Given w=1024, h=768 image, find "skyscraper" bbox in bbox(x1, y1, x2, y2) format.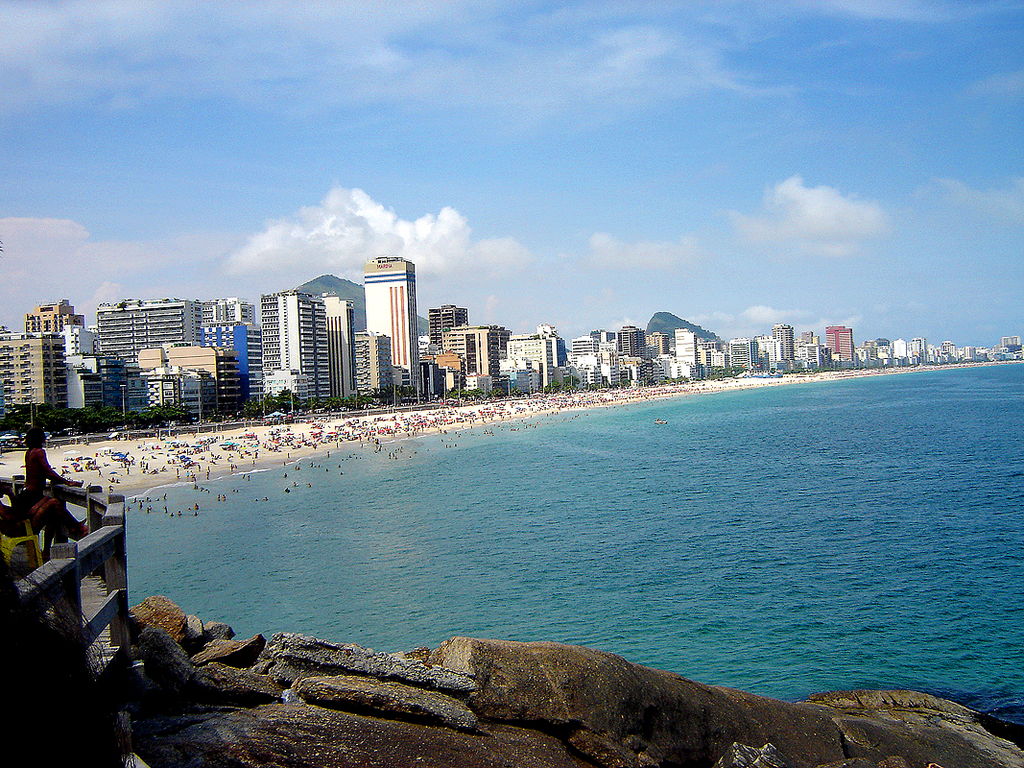
bbox(262, 290, 321, 410).
